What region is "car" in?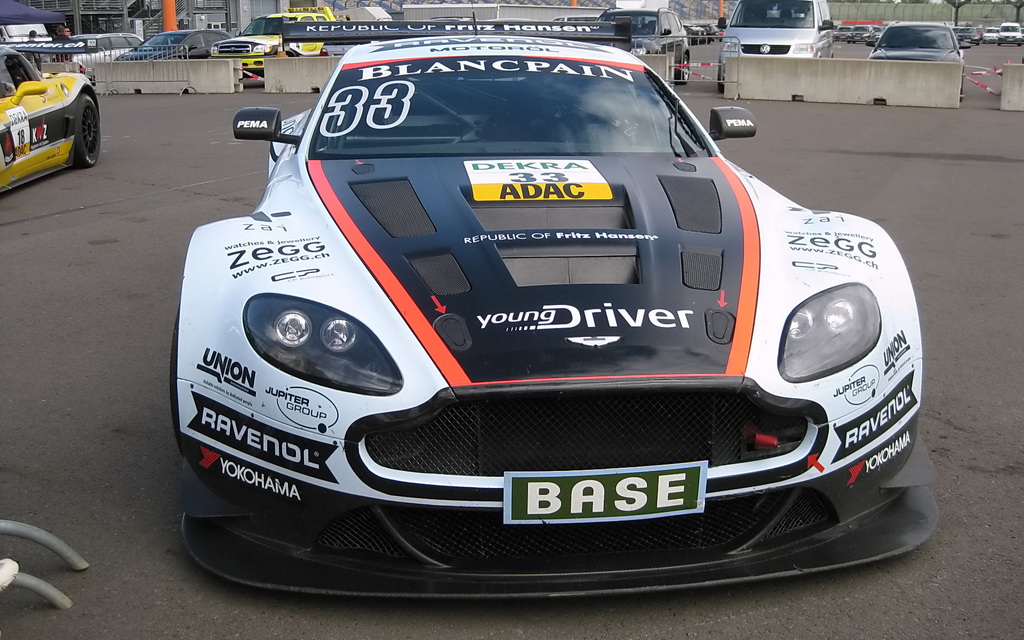
crop(0, 43, 97, 206).
